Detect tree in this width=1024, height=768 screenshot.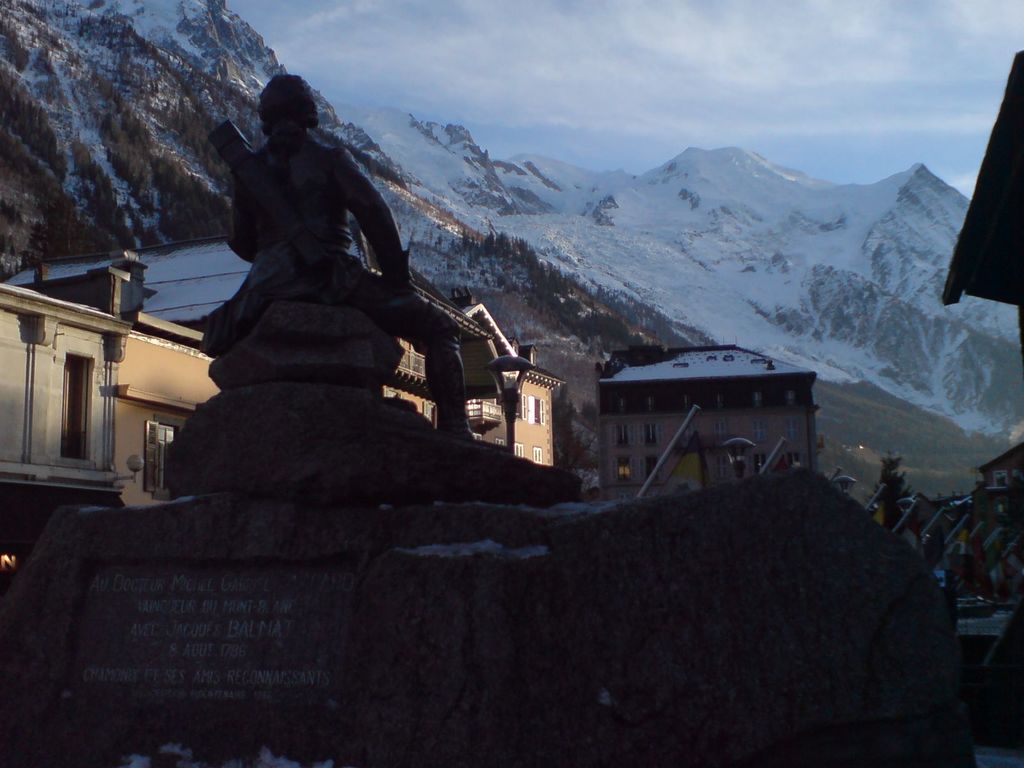
Detection: 876:460:925:523.
